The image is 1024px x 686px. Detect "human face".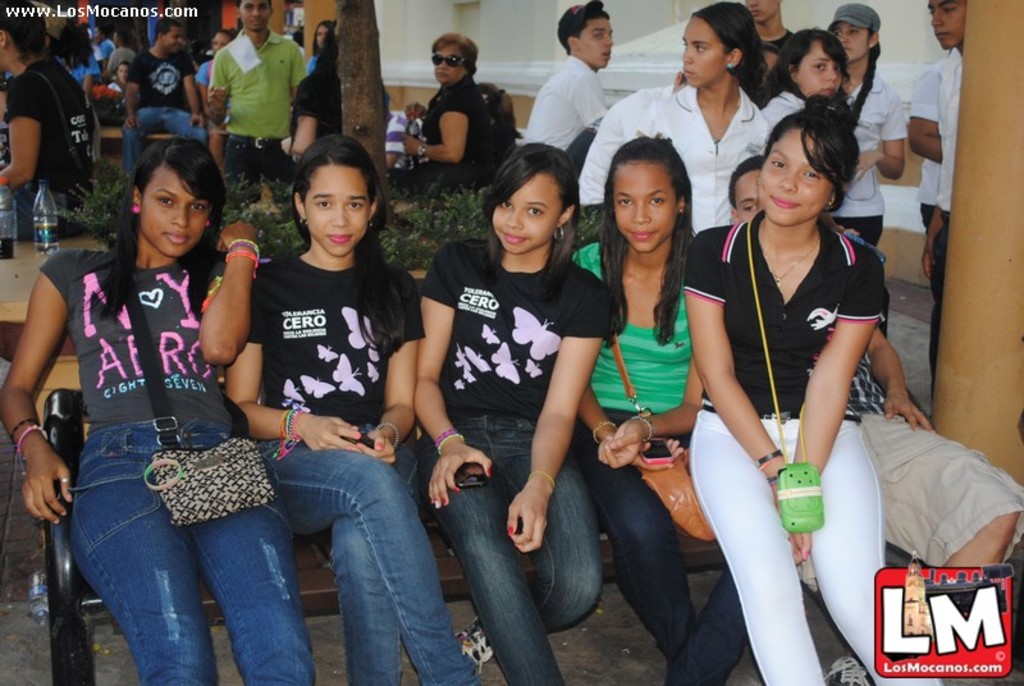
Detection: select_region(735, 170, 762, 227).
